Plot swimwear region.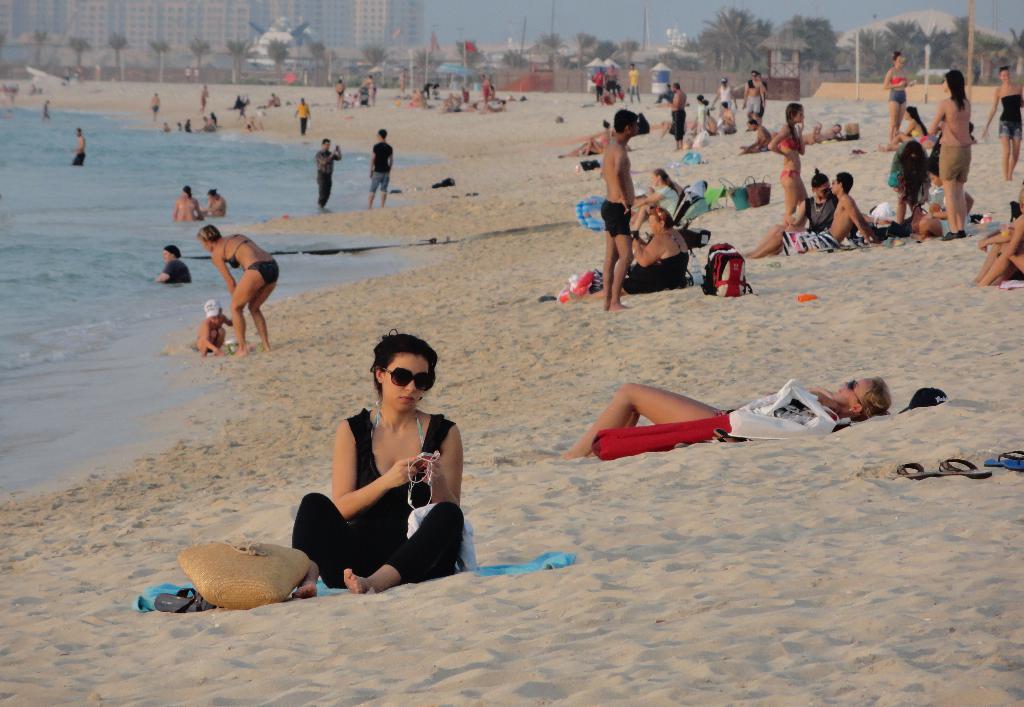
Plotted at {"left": 223, "top": 232, "right": 252, "bottom": 269}.
